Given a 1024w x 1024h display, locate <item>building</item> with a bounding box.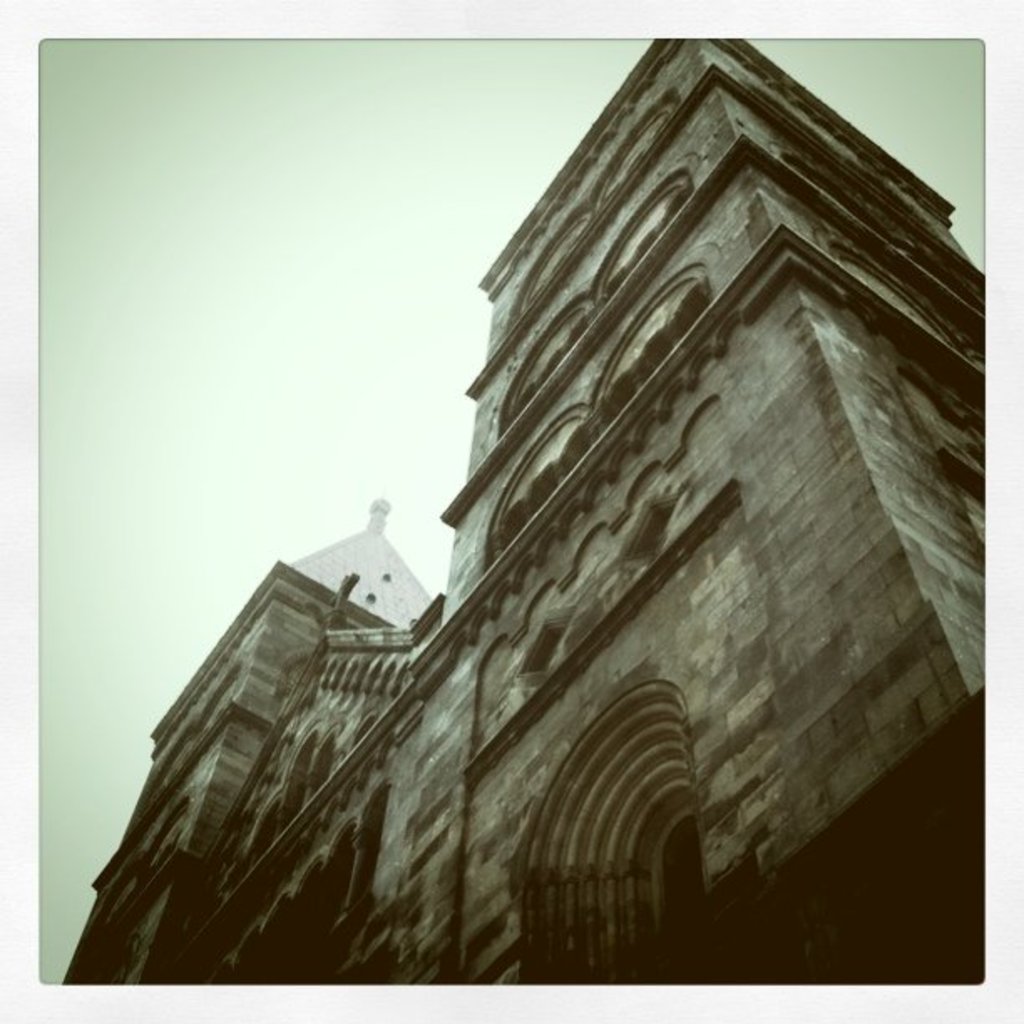
Located: (67, 37, 989, 987).
